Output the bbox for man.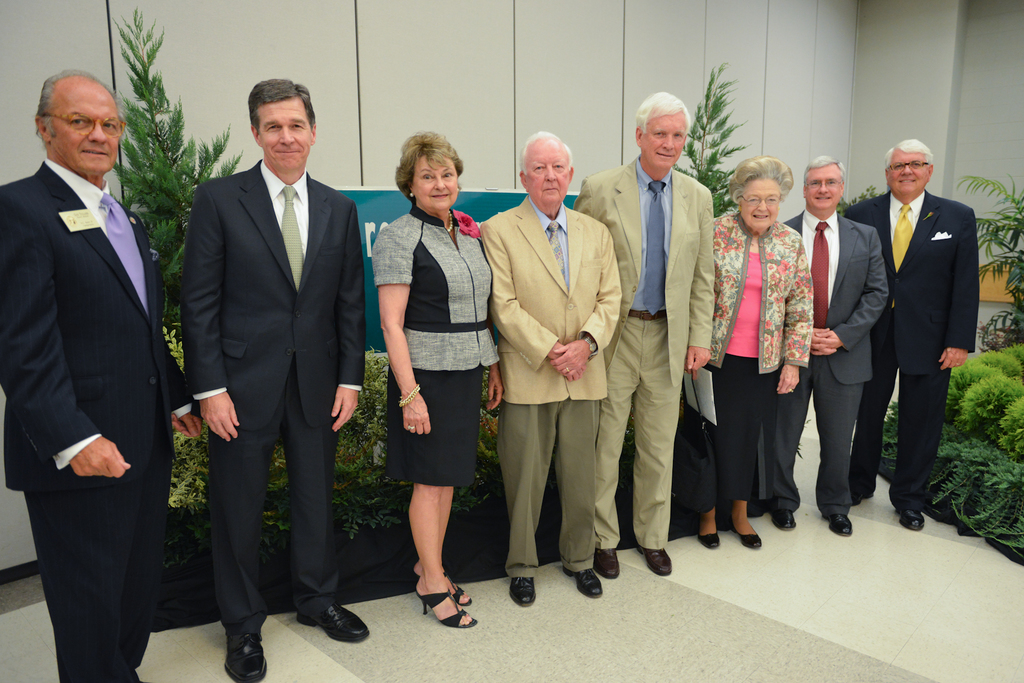
<box>180,73,367,682</box>.
